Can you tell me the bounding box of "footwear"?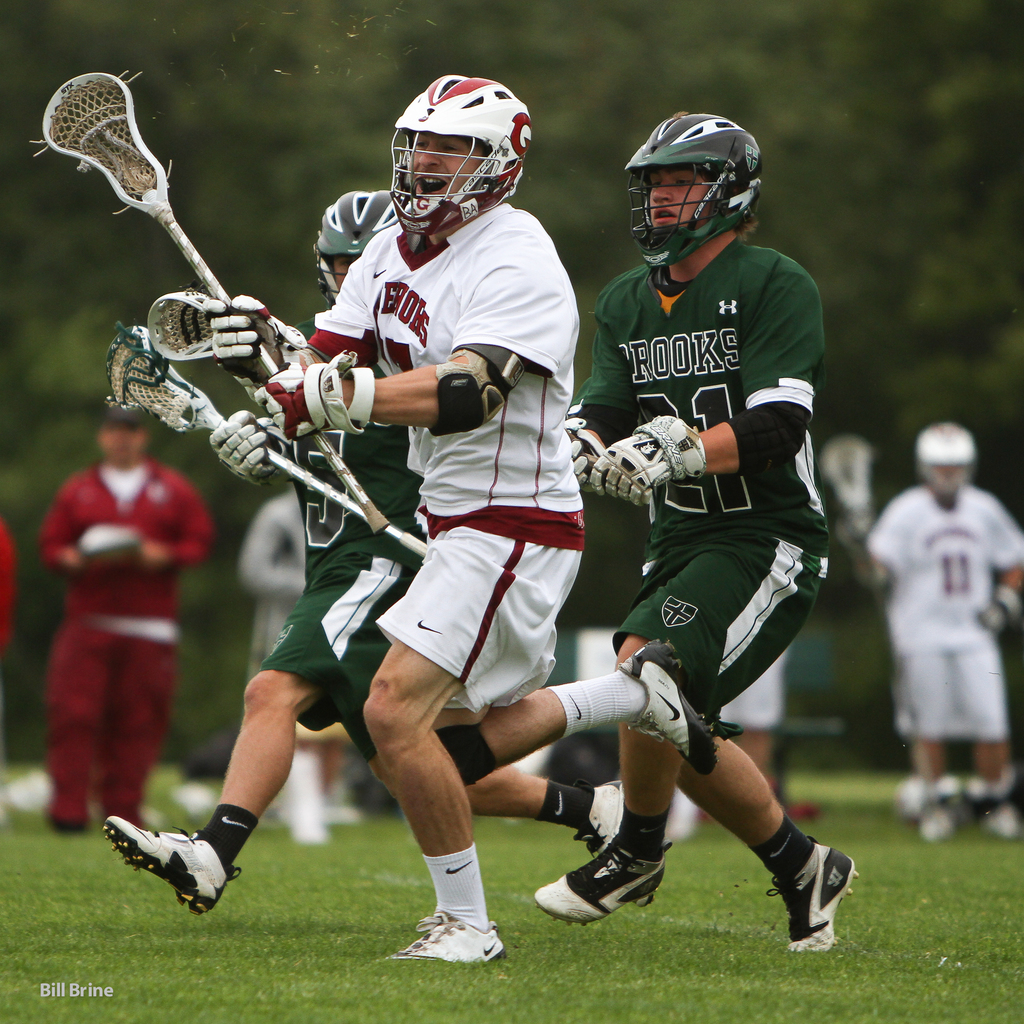
{"x1": 522, "y1": 831, "x2": 671, "y2": 927}.
